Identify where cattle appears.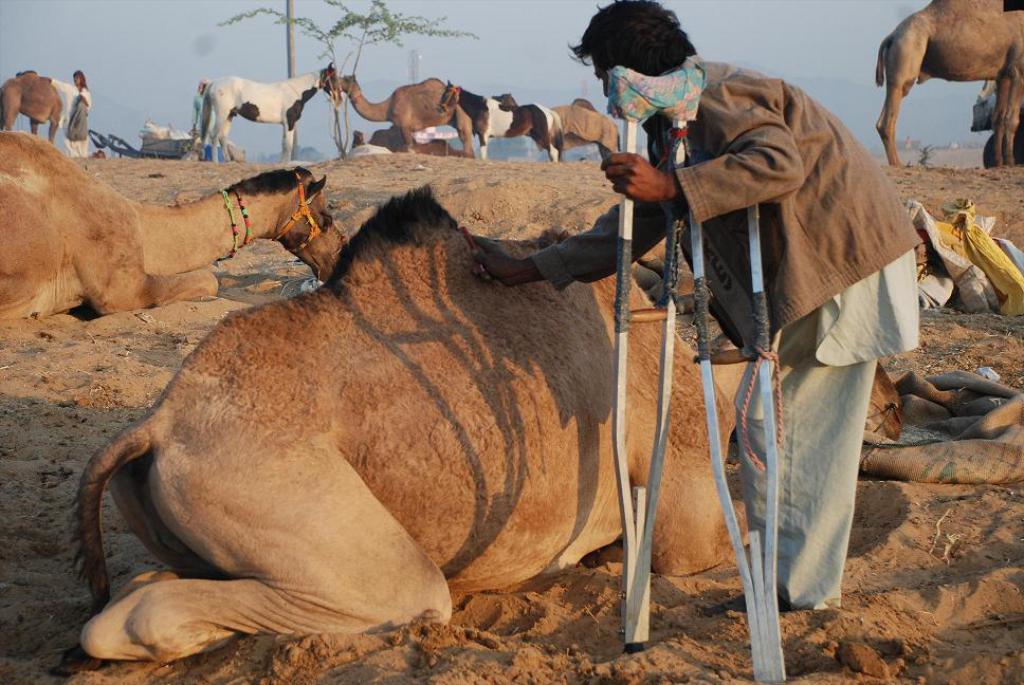
Appears at [left=436, top=78, right=564, bottom=164].
